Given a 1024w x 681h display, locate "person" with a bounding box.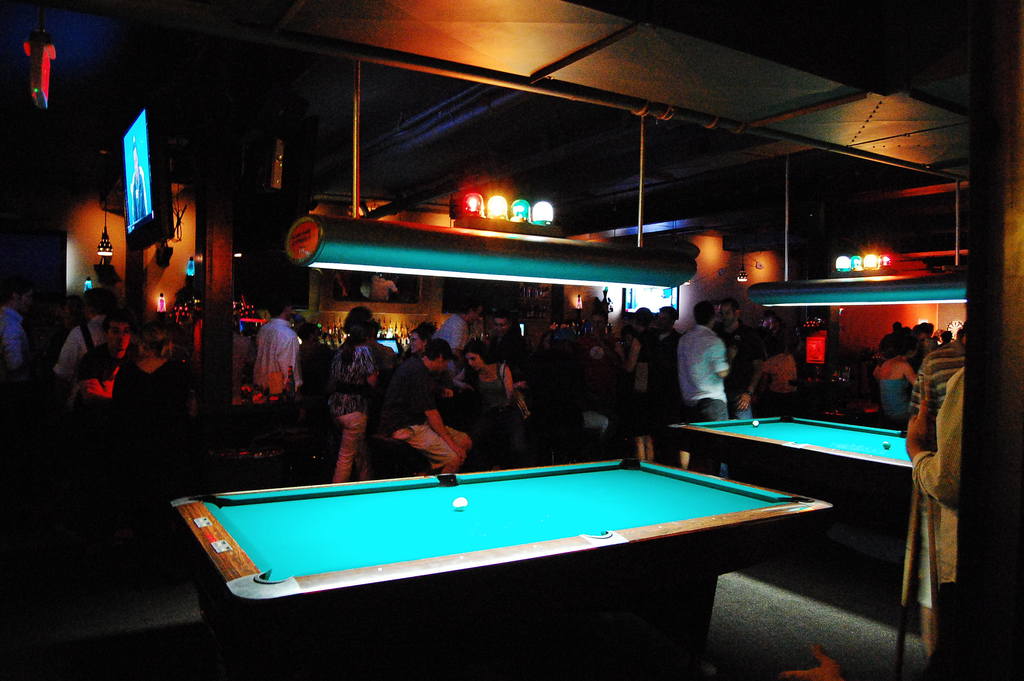
Located: {"x1": 76, "y1": 314, "x2": 130, "y2": 493}.
